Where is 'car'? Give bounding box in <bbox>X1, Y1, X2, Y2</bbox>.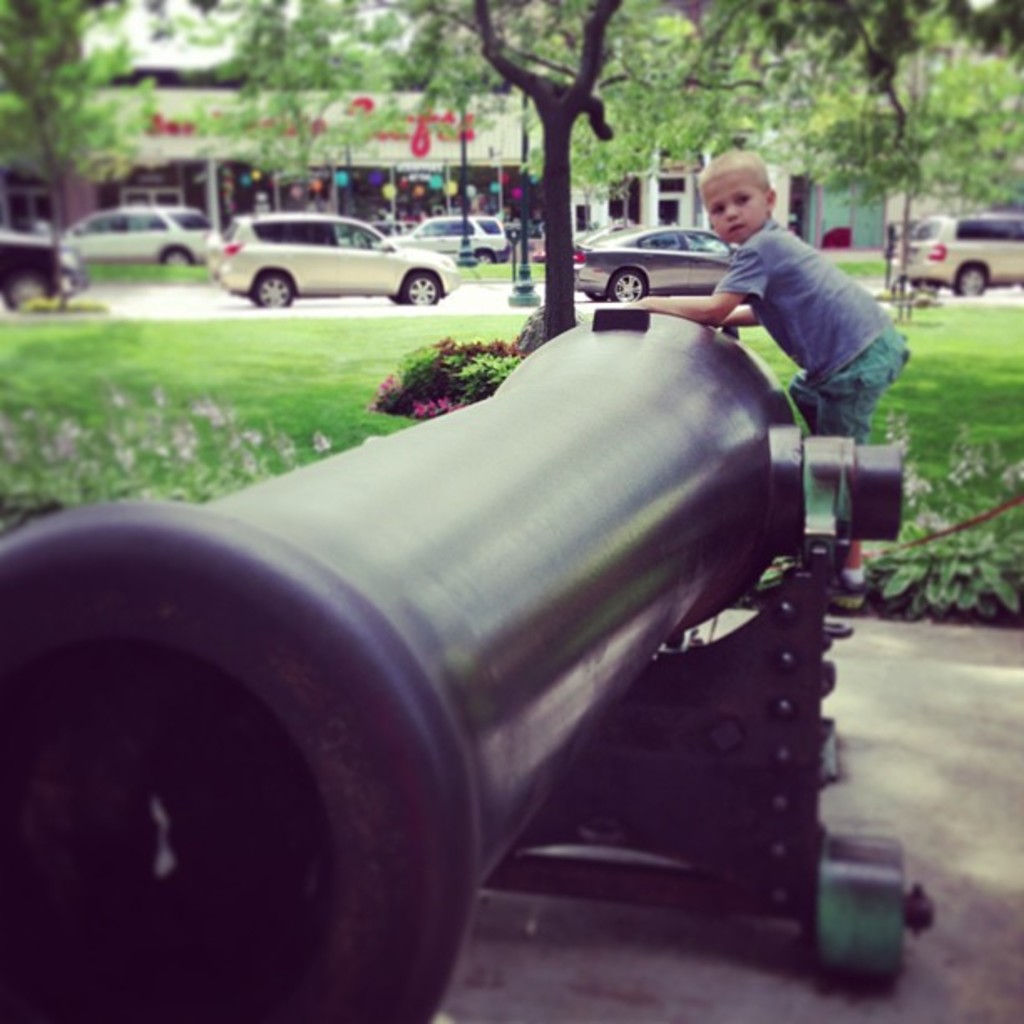
<bbox>196, 194, 497, 300</bbox>.
